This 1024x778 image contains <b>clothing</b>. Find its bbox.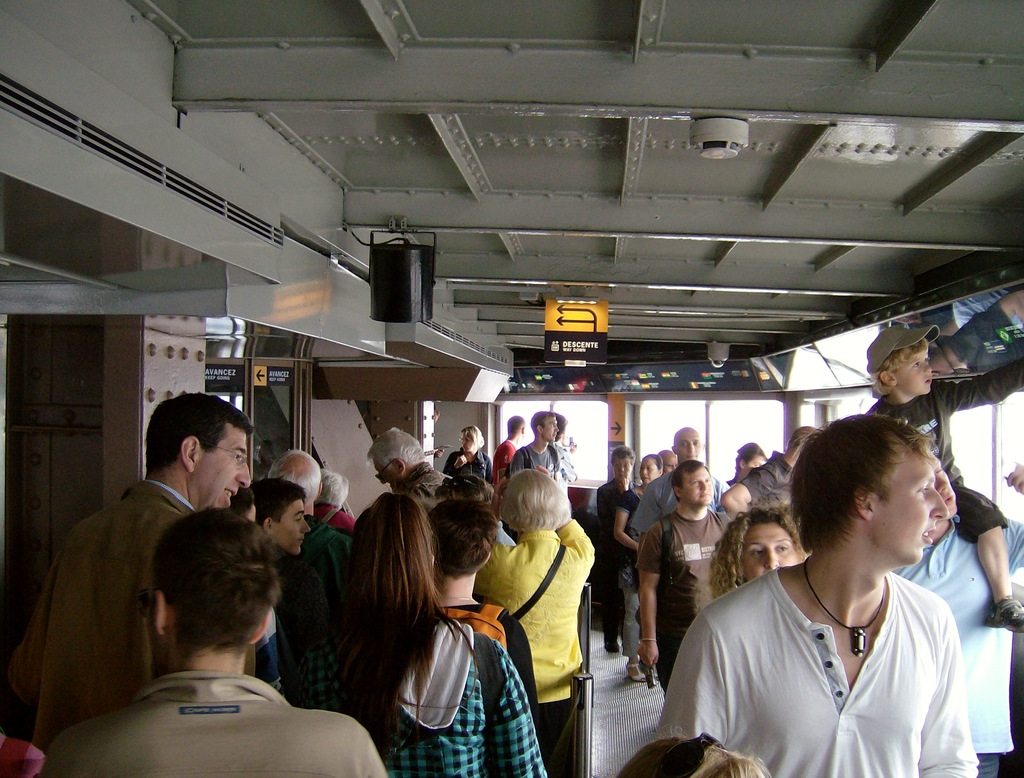
301/619/541/777.
